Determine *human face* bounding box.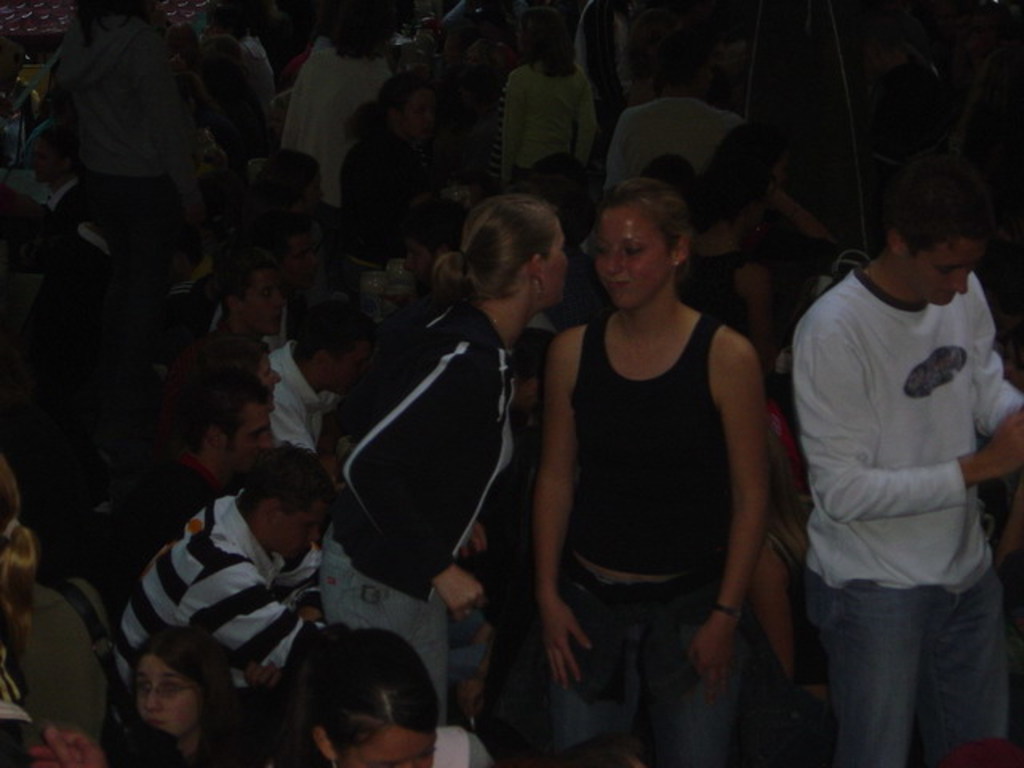
Determined: 914:235:982:306.
